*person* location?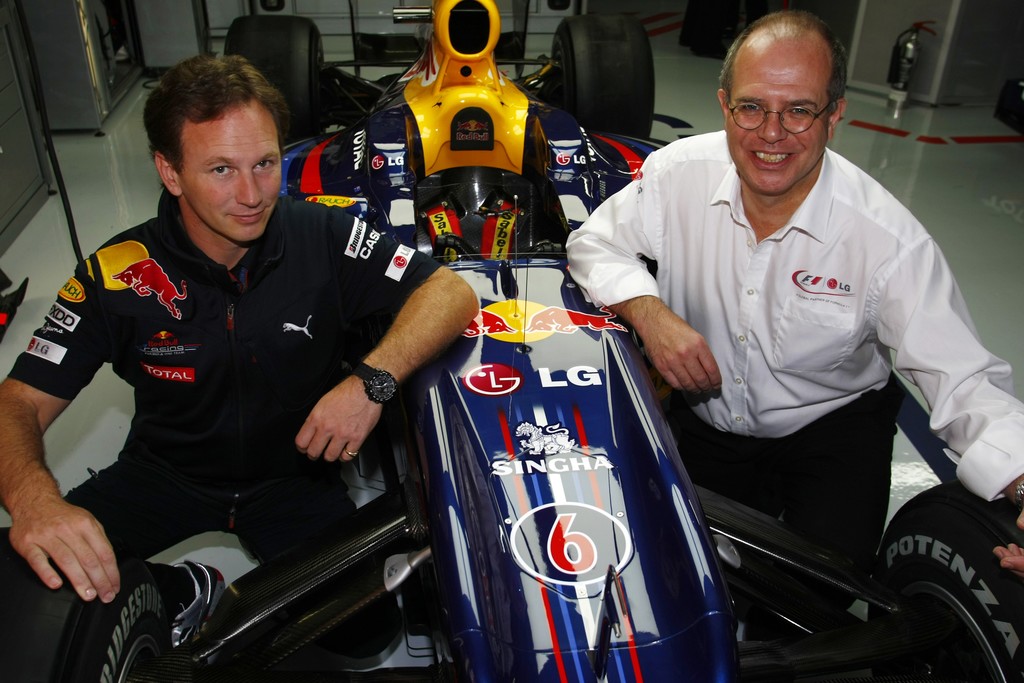
box=[560, 8, 1023, 639]
